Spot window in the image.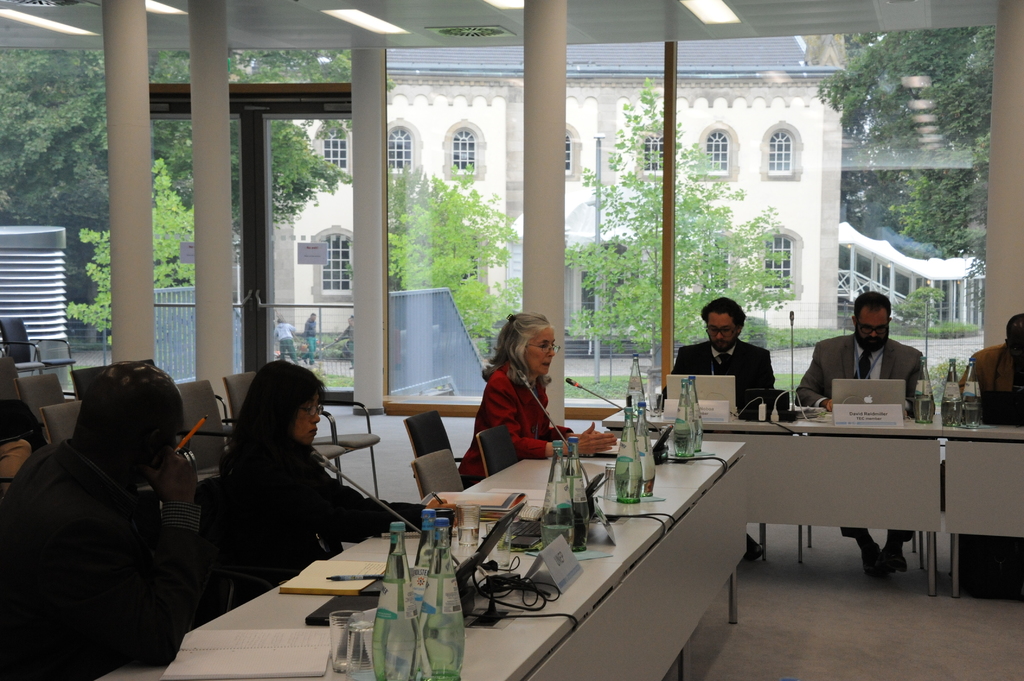
window found at 307 118 356 180.
